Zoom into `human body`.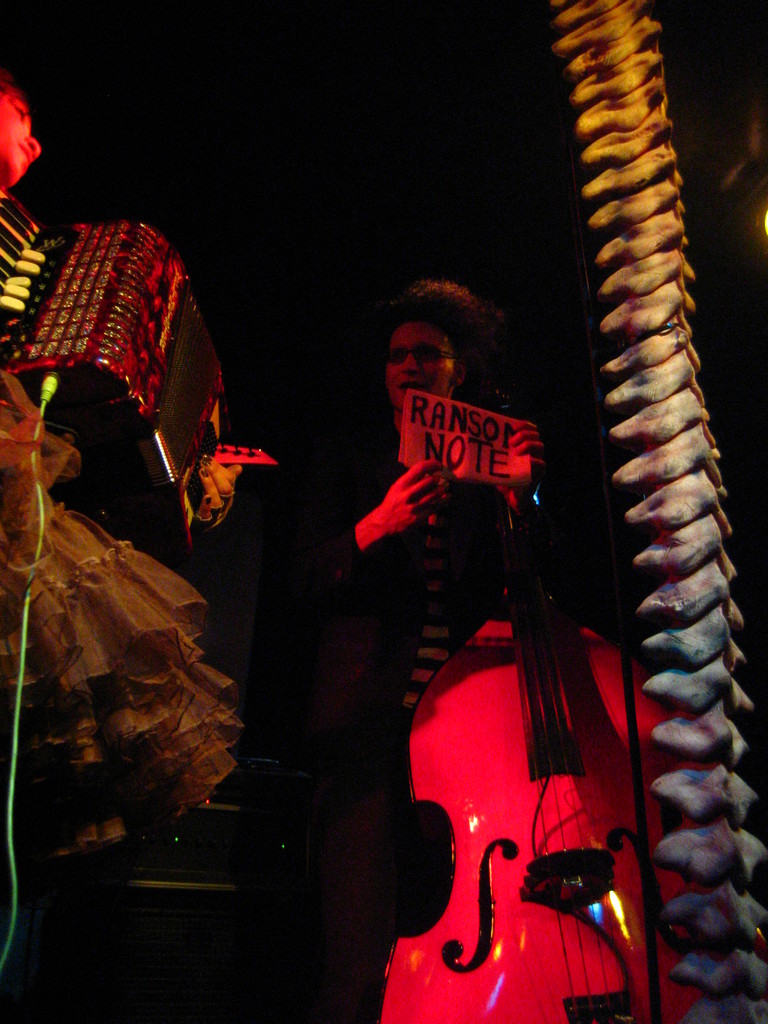
Zoom target: (307, 273, 544, 1023).
